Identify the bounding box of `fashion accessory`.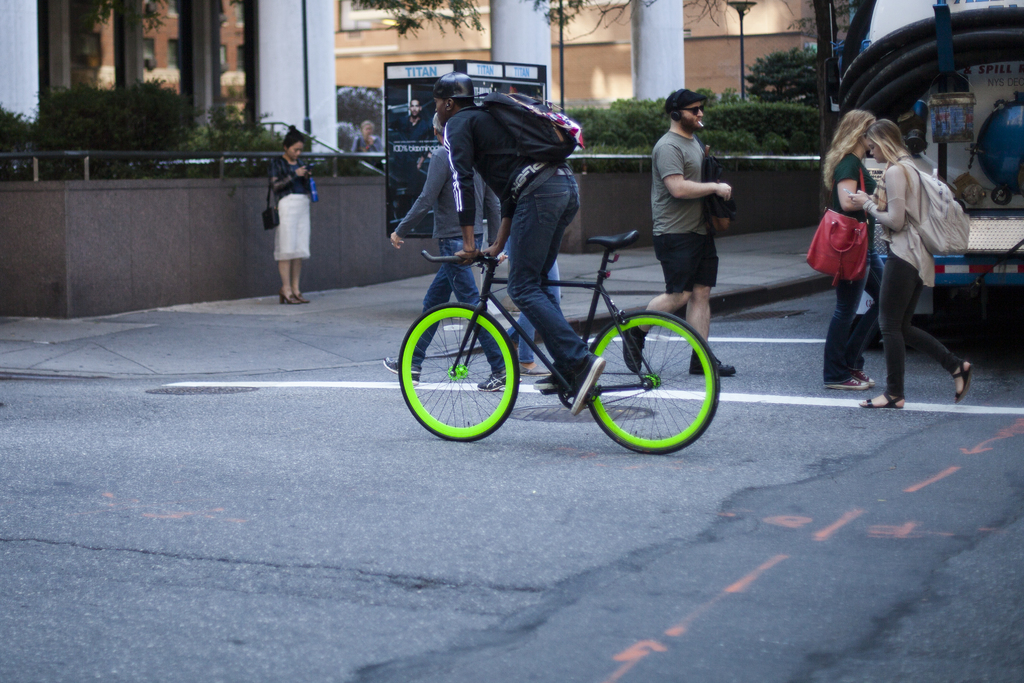
[385, 356, 420, 385].
